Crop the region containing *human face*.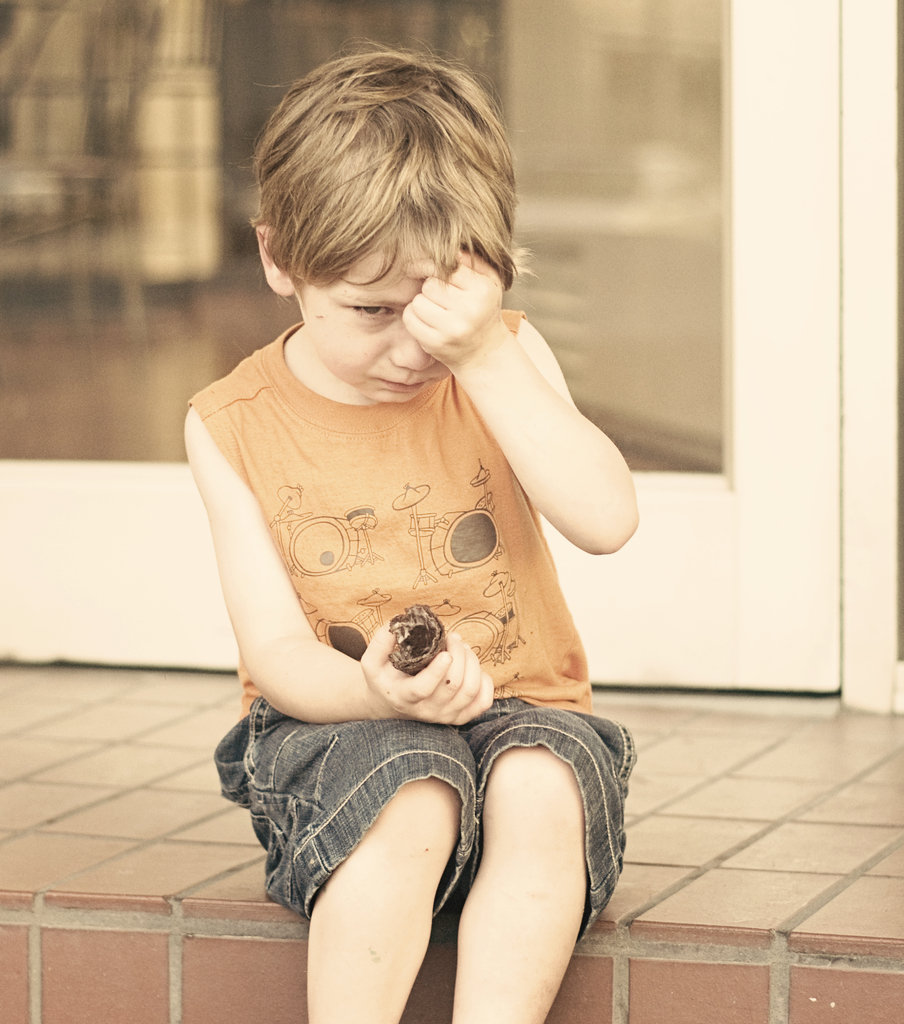
Crop region: 296/228/450/403.
